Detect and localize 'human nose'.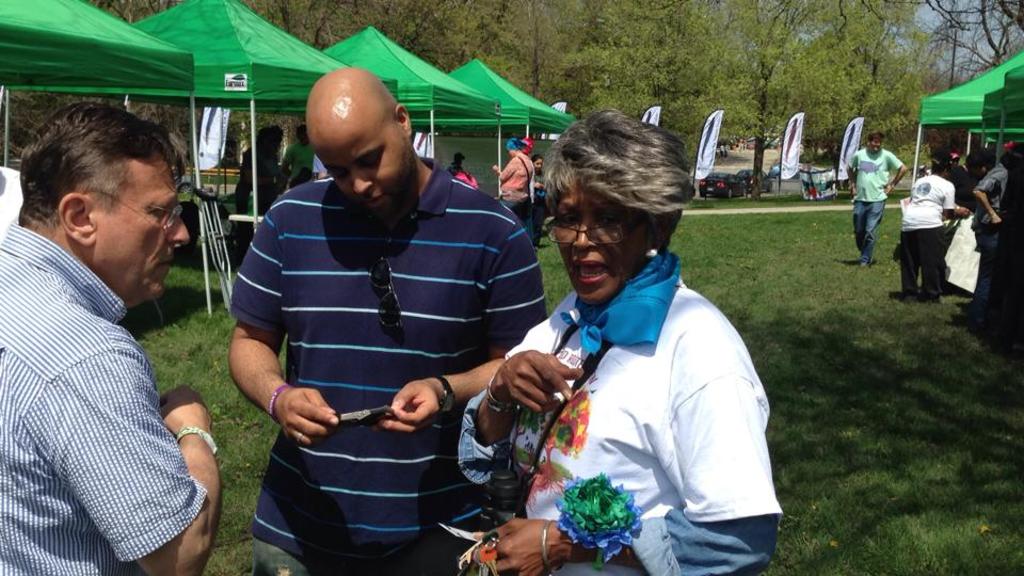
Localized at pyautogui.locateOnScreen(350, 167, 371, 195).
